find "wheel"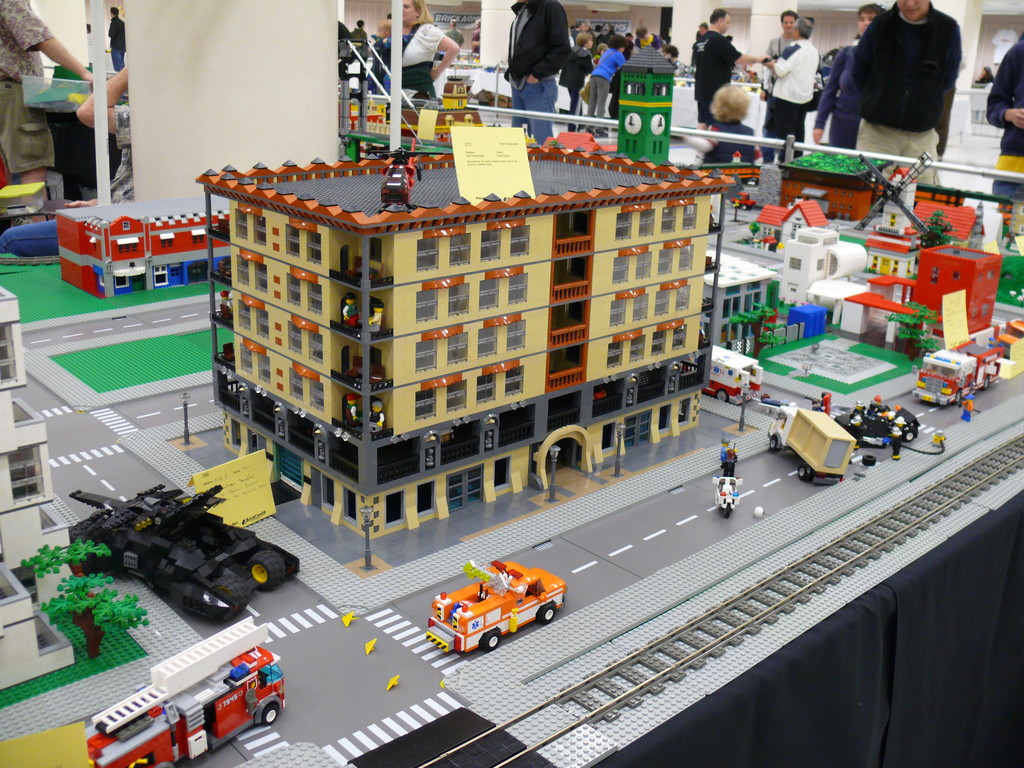
Rect(249, 549, 290, 590)
